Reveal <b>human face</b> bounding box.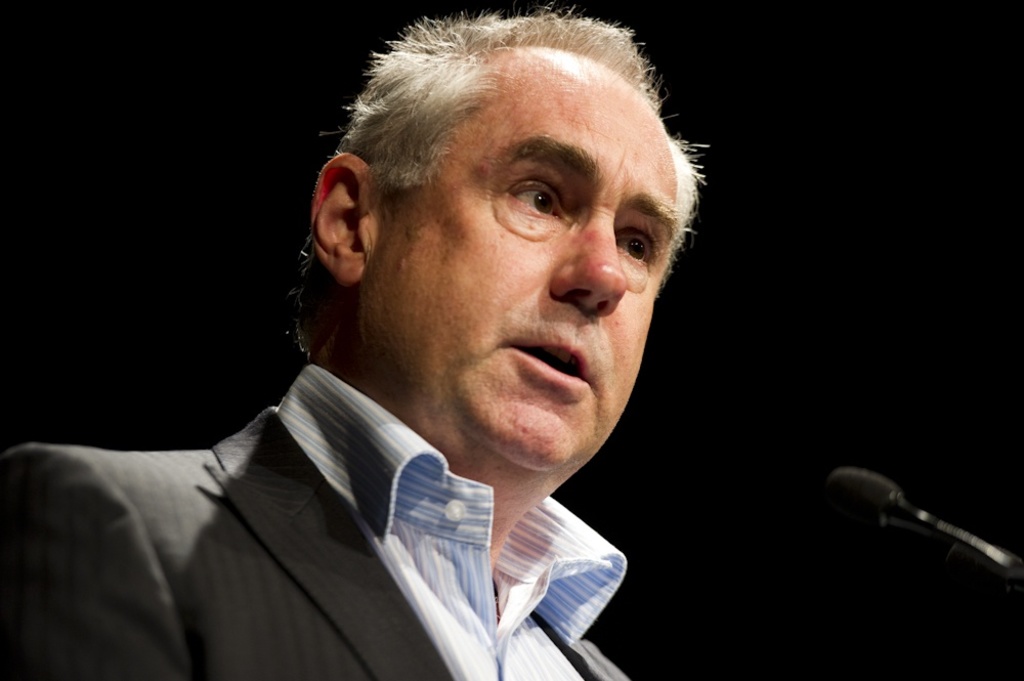
Revealed: <box>361,84,677,472</box>.
